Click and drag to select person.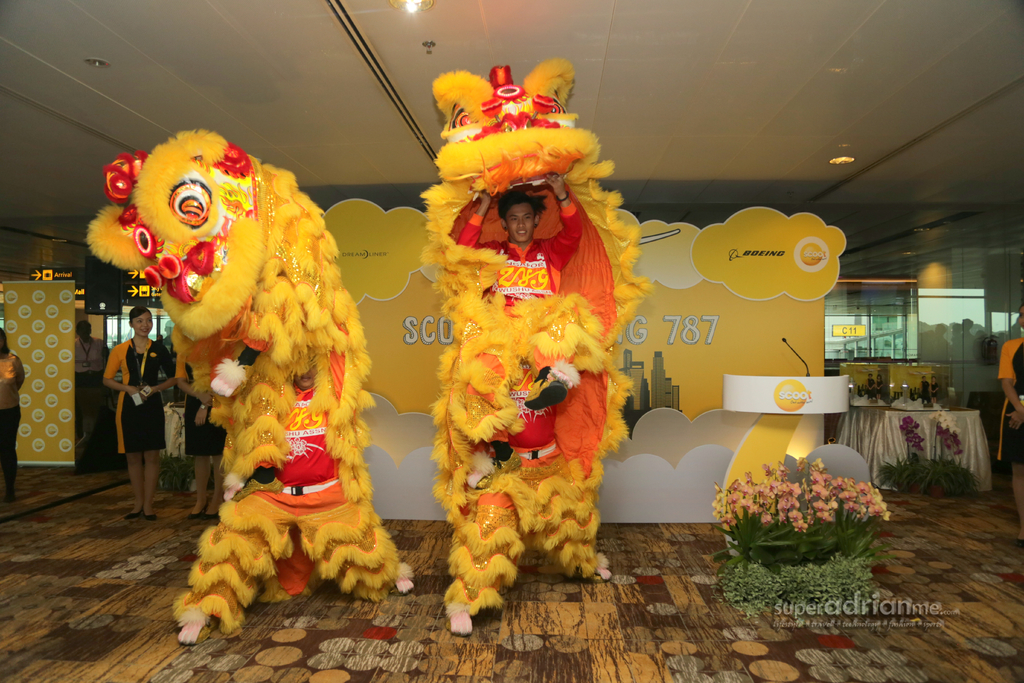
Selection: [left=458, top=168, right=584, bottom=318].
